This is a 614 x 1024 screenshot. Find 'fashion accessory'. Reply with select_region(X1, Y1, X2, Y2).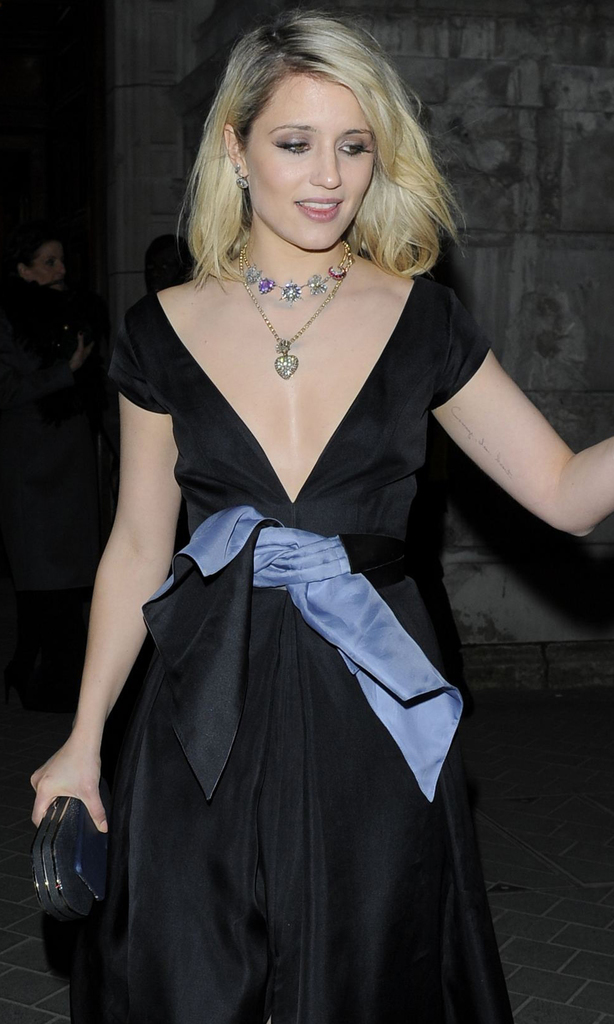
select_region(231, 163, 244, 170).
